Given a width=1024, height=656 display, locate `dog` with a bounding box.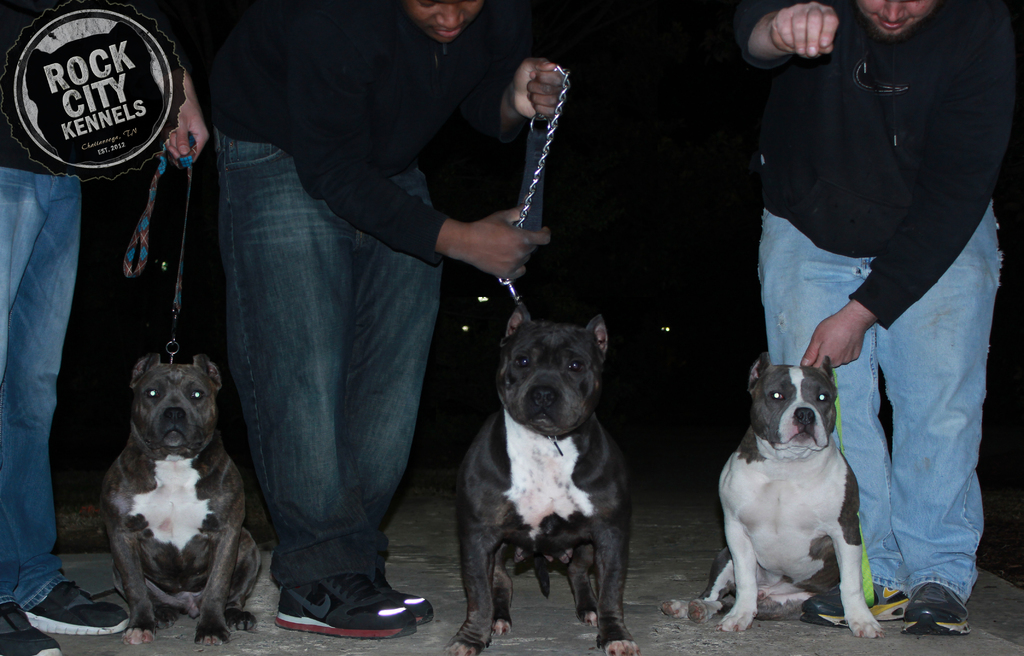
Located: (x1=92, y1=351, x2=266, y2=648).
